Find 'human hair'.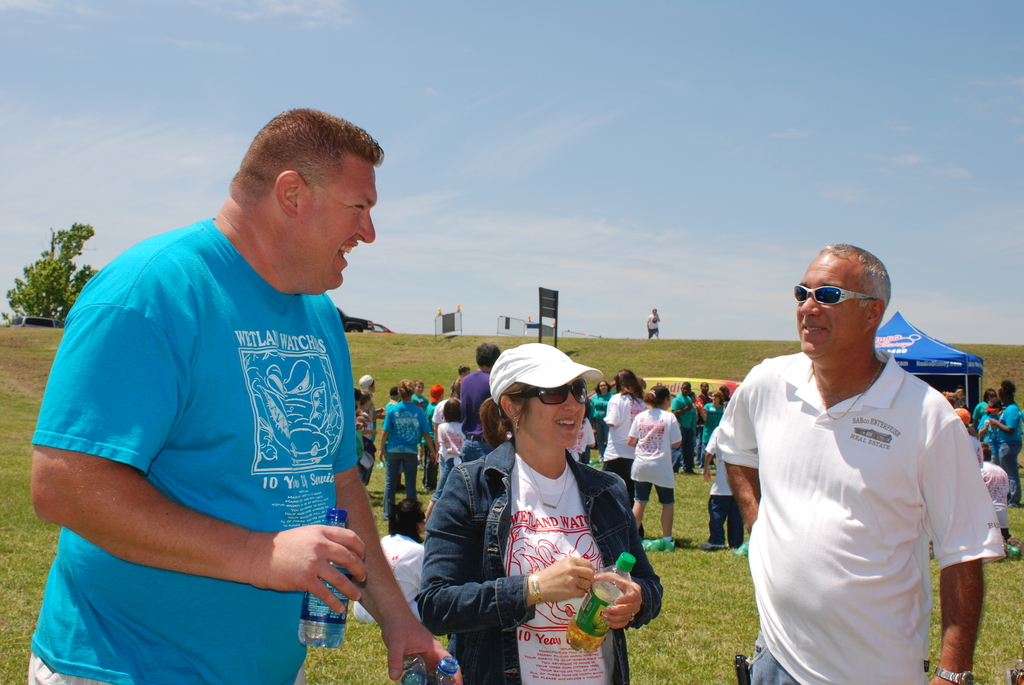
bbox=[456, 365, 471, 375].
